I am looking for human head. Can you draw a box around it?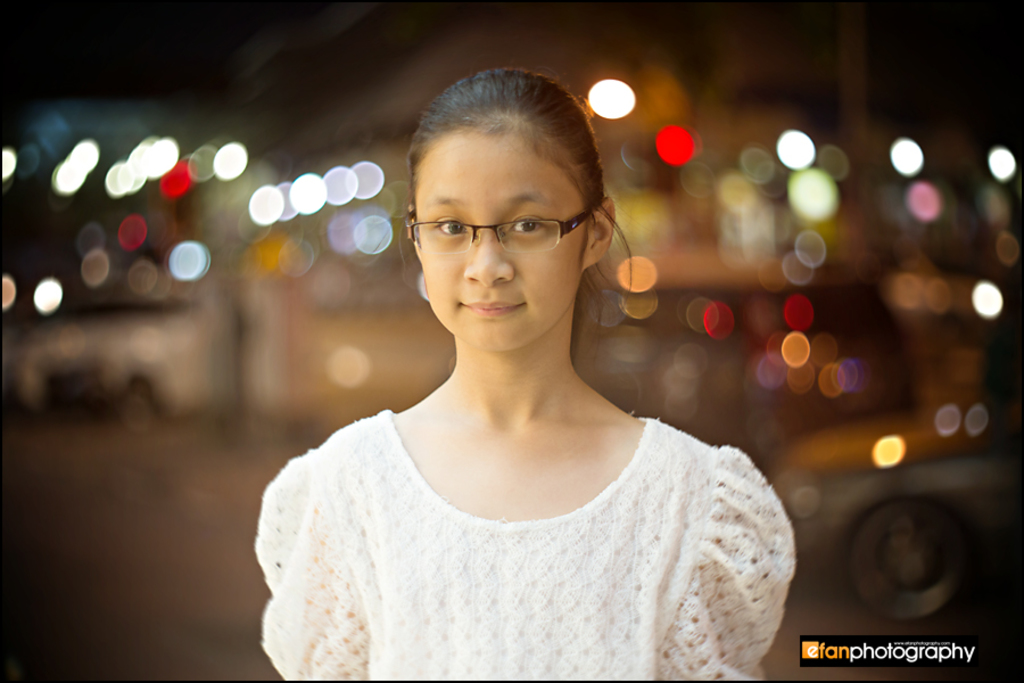
Sure, the bounding box is {"left": 396, "top": 66, "right": 617, "bottom": 354}.
